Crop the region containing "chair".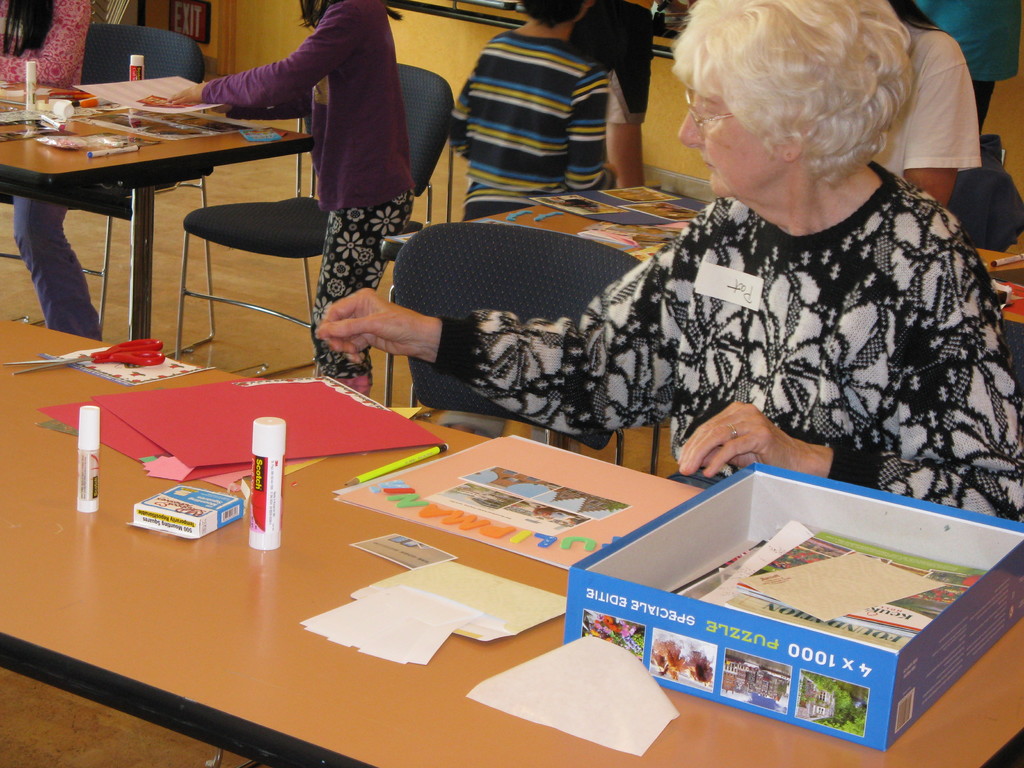
Crop region: 382,219,655,470.
